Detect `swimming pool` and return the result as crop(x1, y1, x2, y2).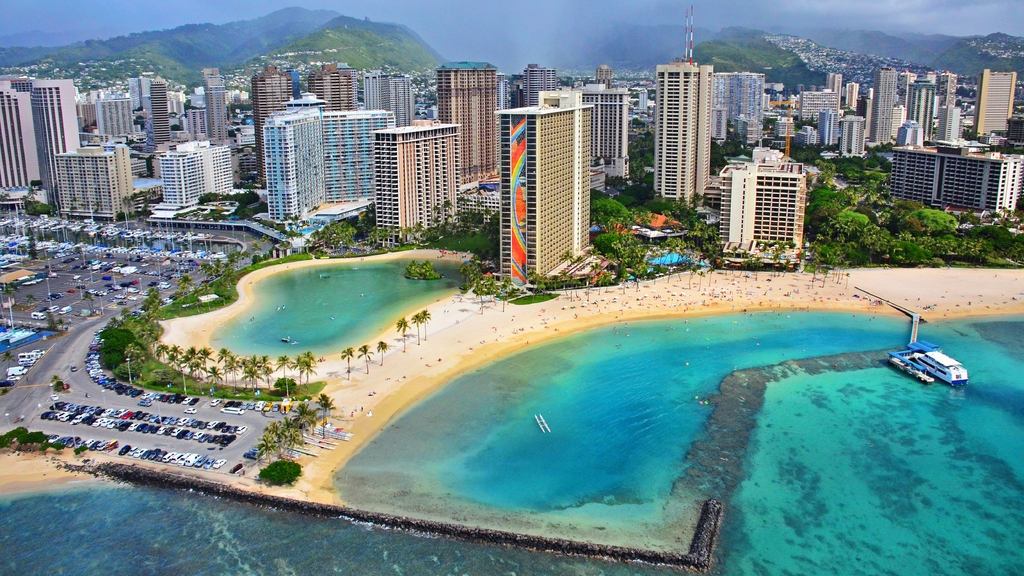
crop(208, 256, 473, 367).
